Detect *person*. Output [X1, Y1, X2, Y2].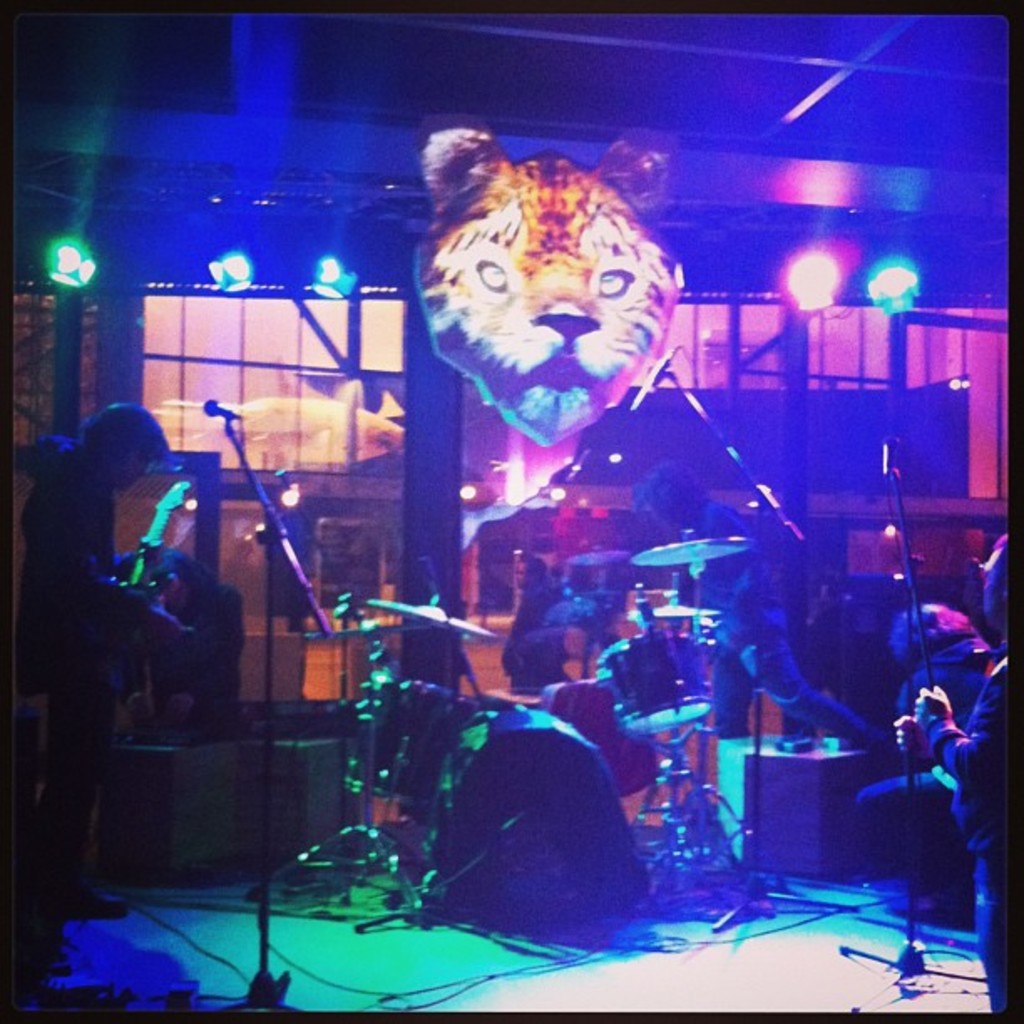
[12, 402, 192, 919].
